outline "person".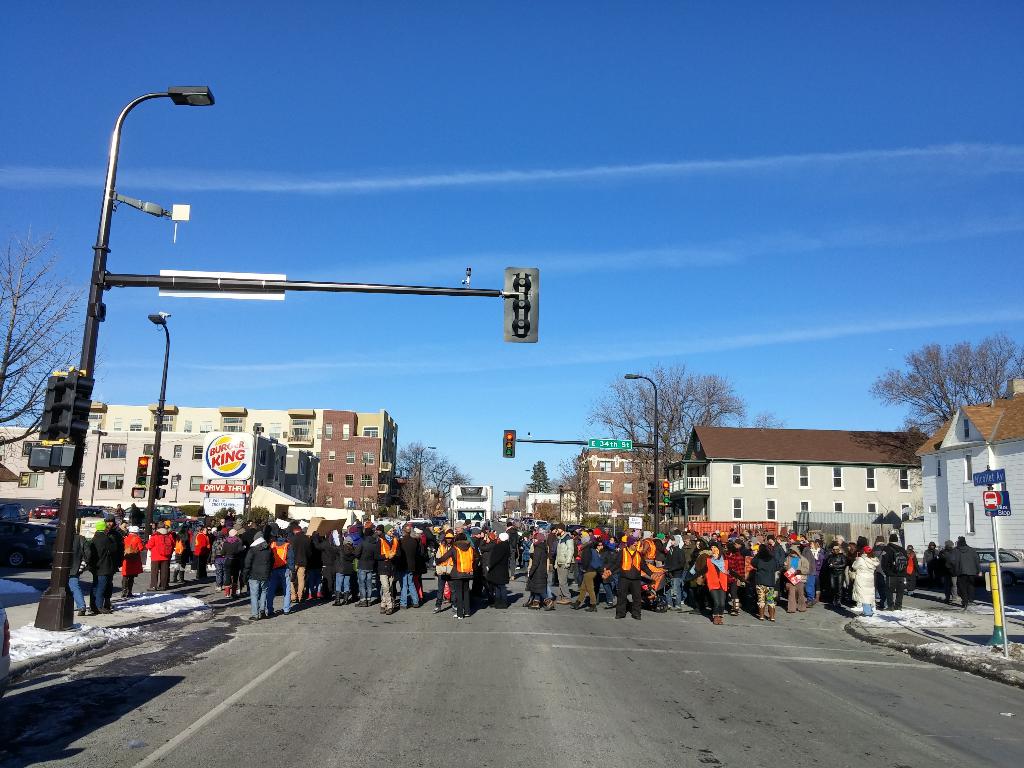
Outline: left=824, top=541, right=851, bottom=607.
